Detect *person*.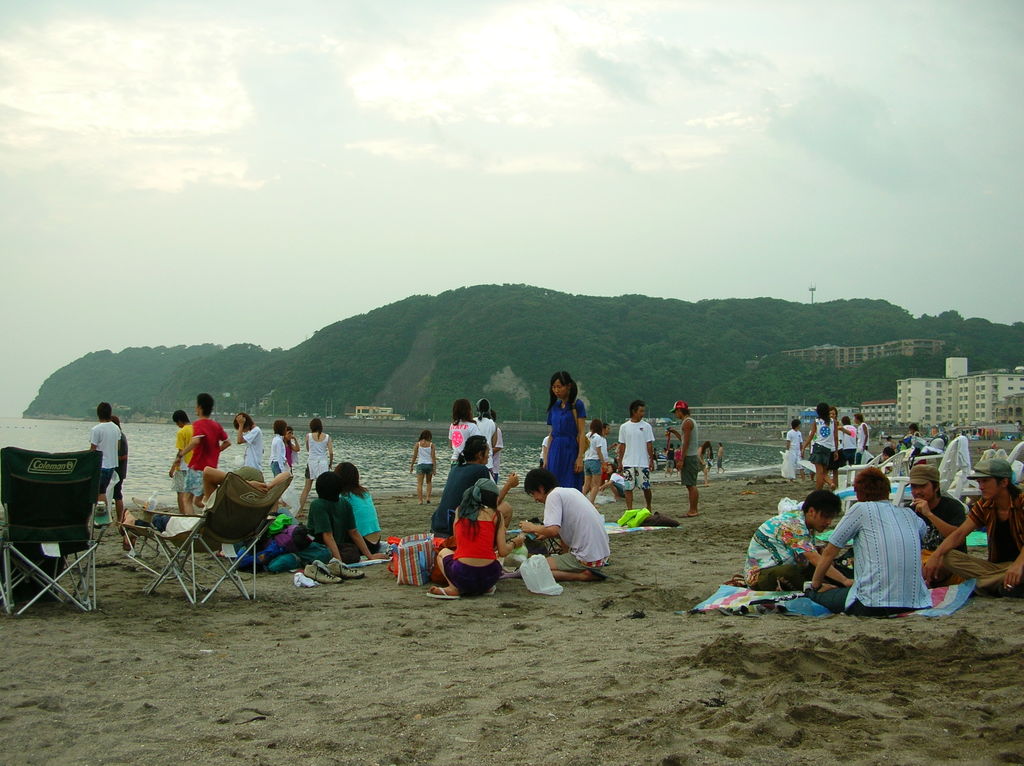
Detected at 924 457 1023 594.
